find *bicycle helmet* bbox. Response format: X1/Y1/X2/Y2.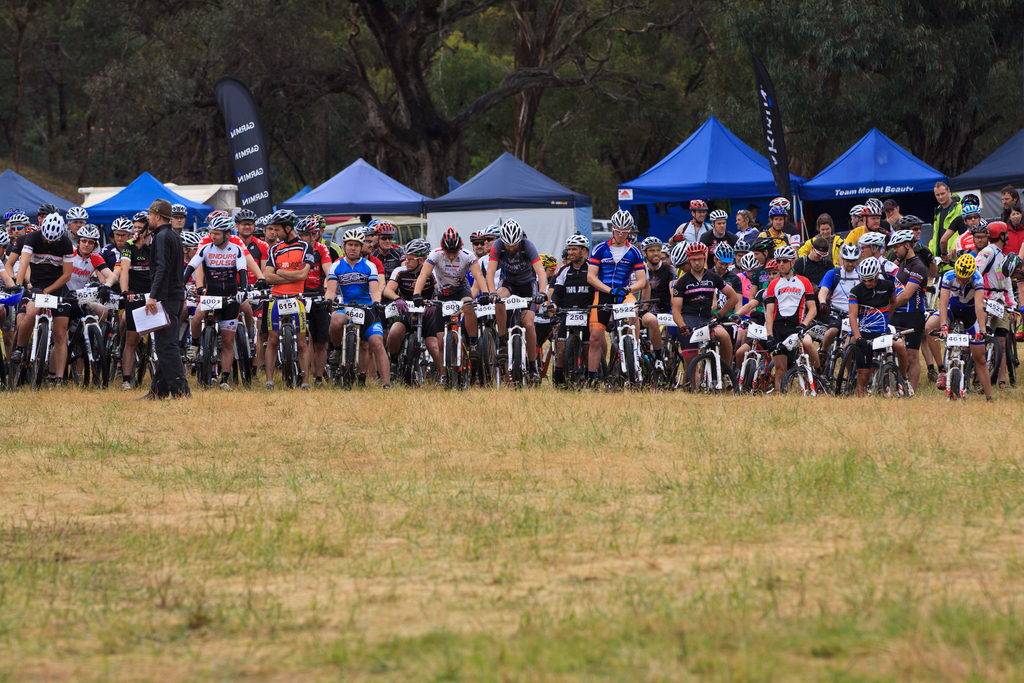
690/199/706/210.
